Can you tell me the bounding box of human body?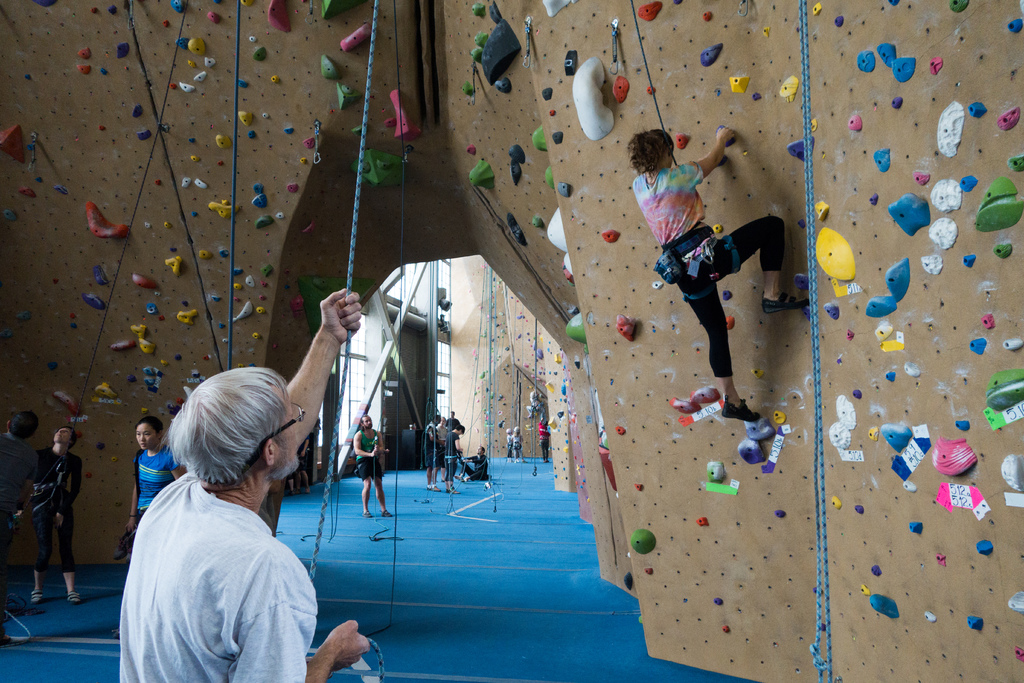
<box>353,413,392,516</box>.
